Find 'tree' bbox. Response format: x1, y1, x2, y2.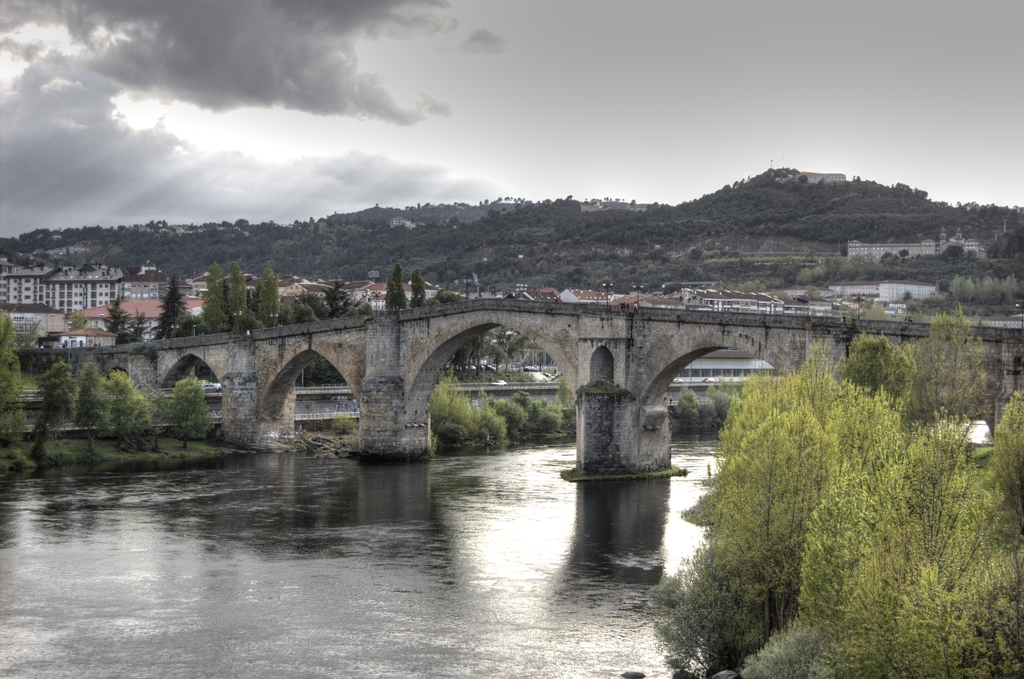
936, 242, 961, 262.
